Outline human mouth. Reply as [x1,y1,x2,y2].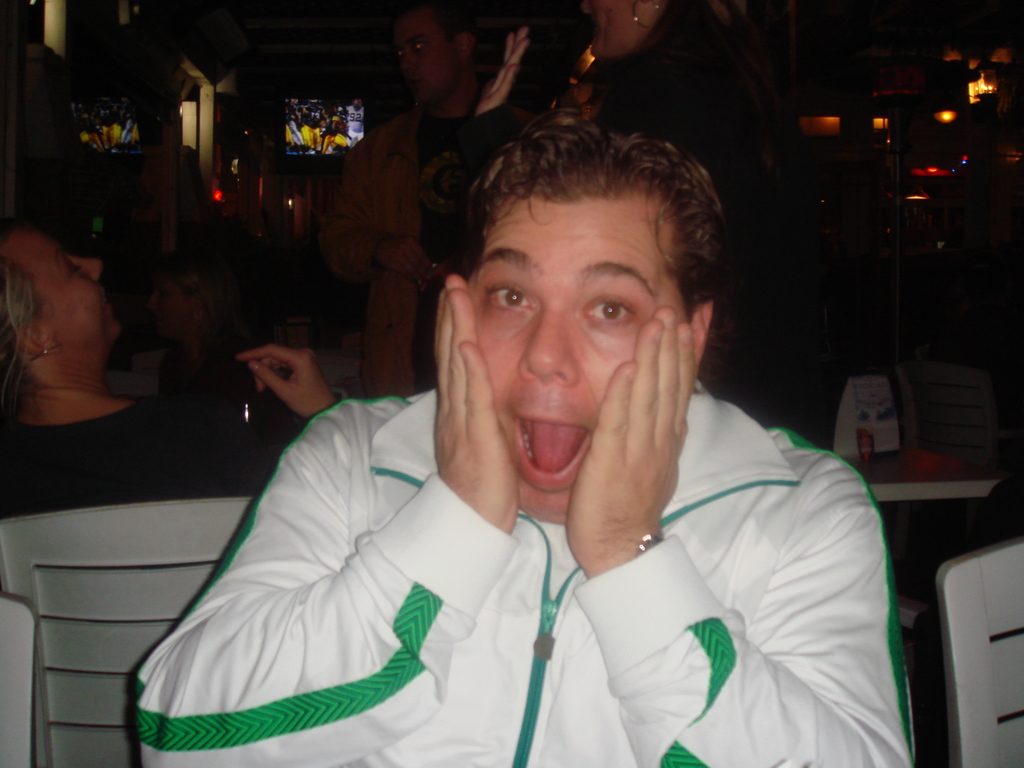
[504,399,593,500].
